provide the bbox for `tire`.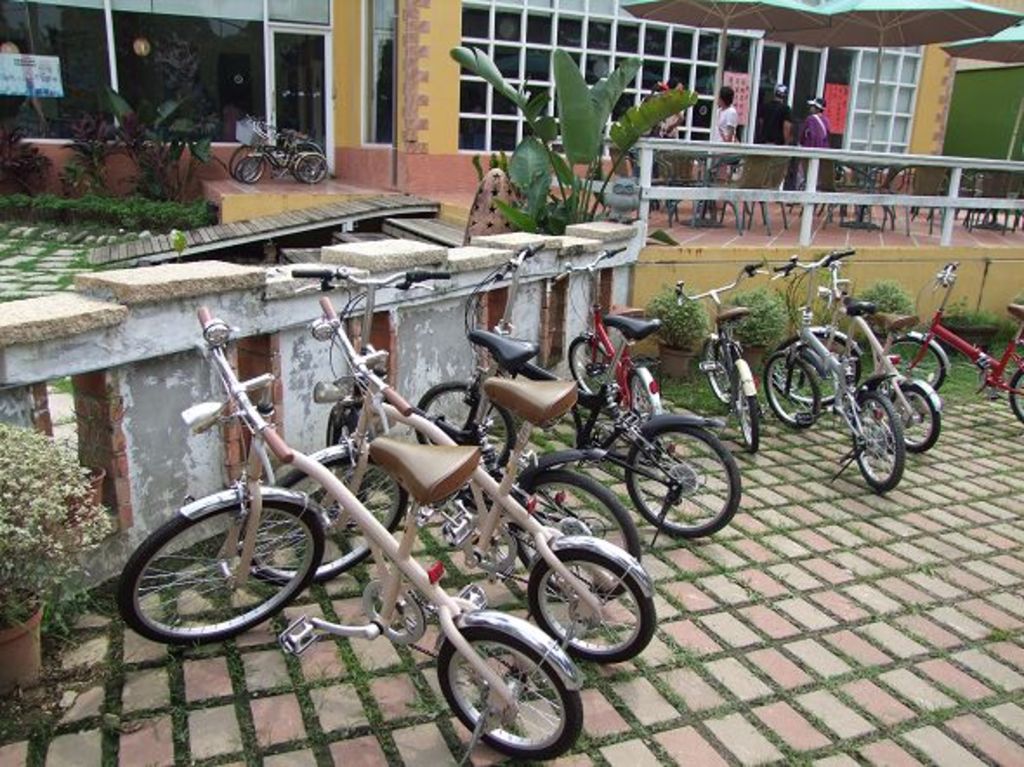
box(734, 384, 764, 453).
